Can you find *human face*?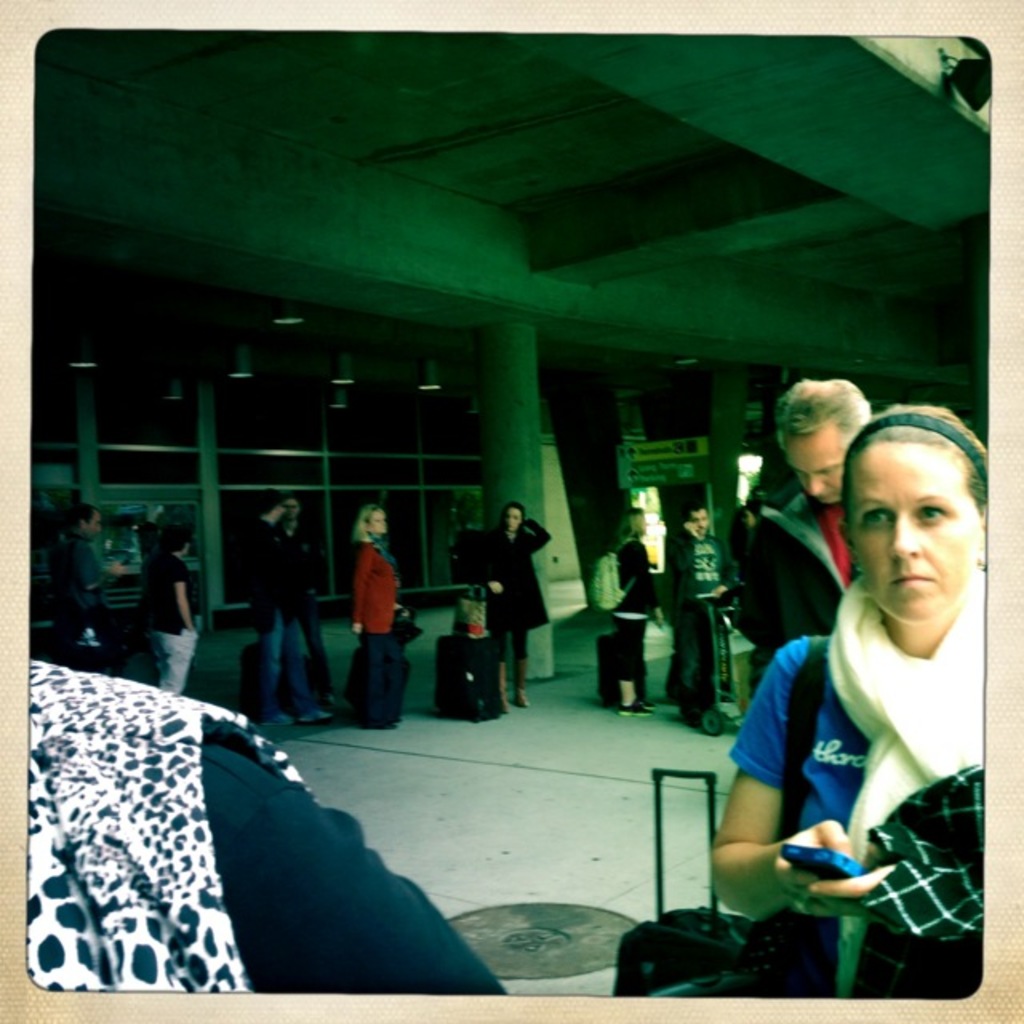
Yes, bounding box: <box>373,510,389,534</box>.
